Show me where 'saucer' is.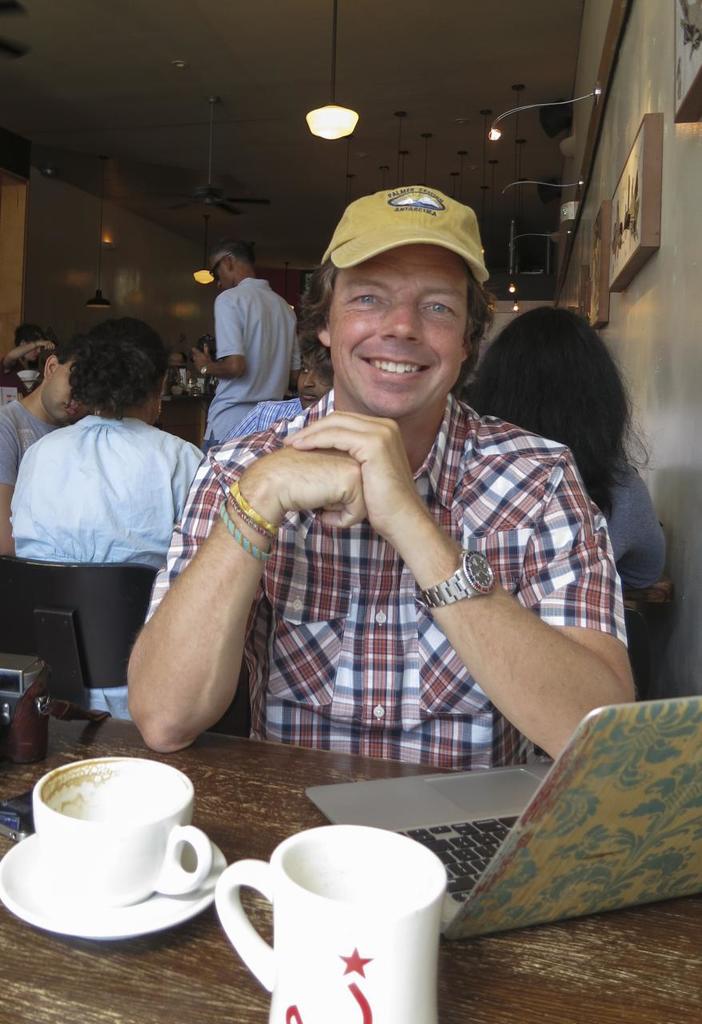
'saucer' is at crop(0, 832, 227, 941).
